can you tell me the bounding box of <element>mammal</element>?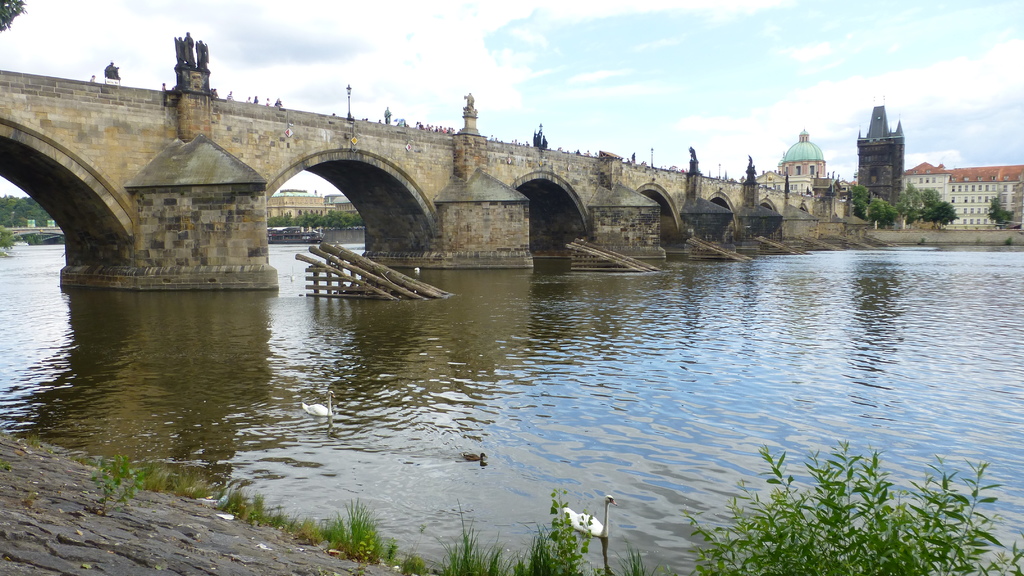
x1=806, y1=186, x2=811, y2=195.
